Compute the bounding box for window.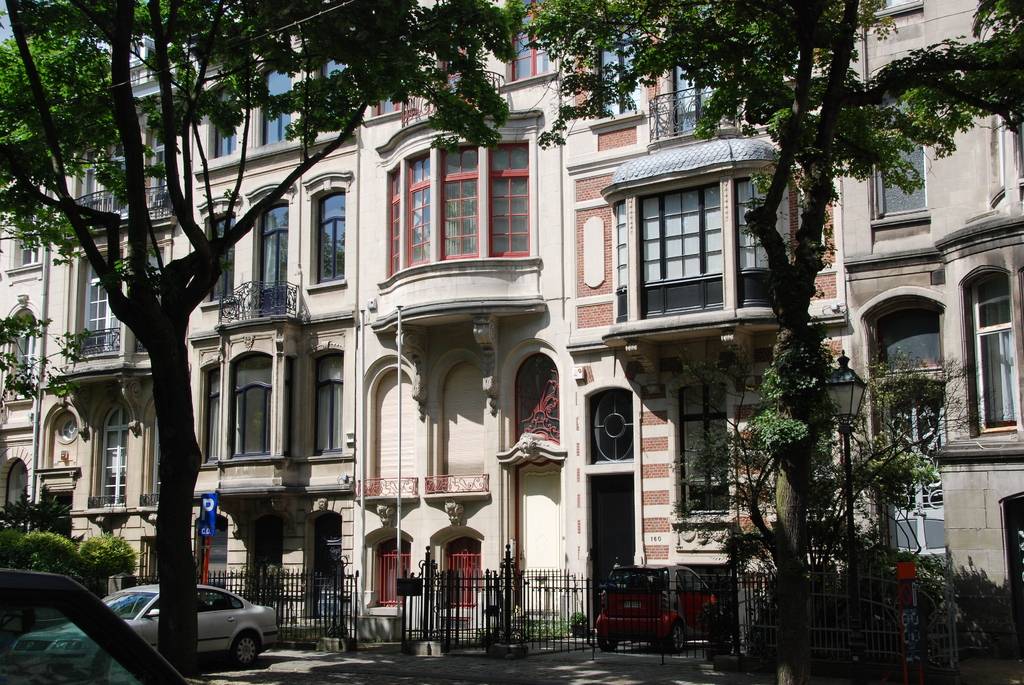
left=669, top=379, right=733, bottom=516.
